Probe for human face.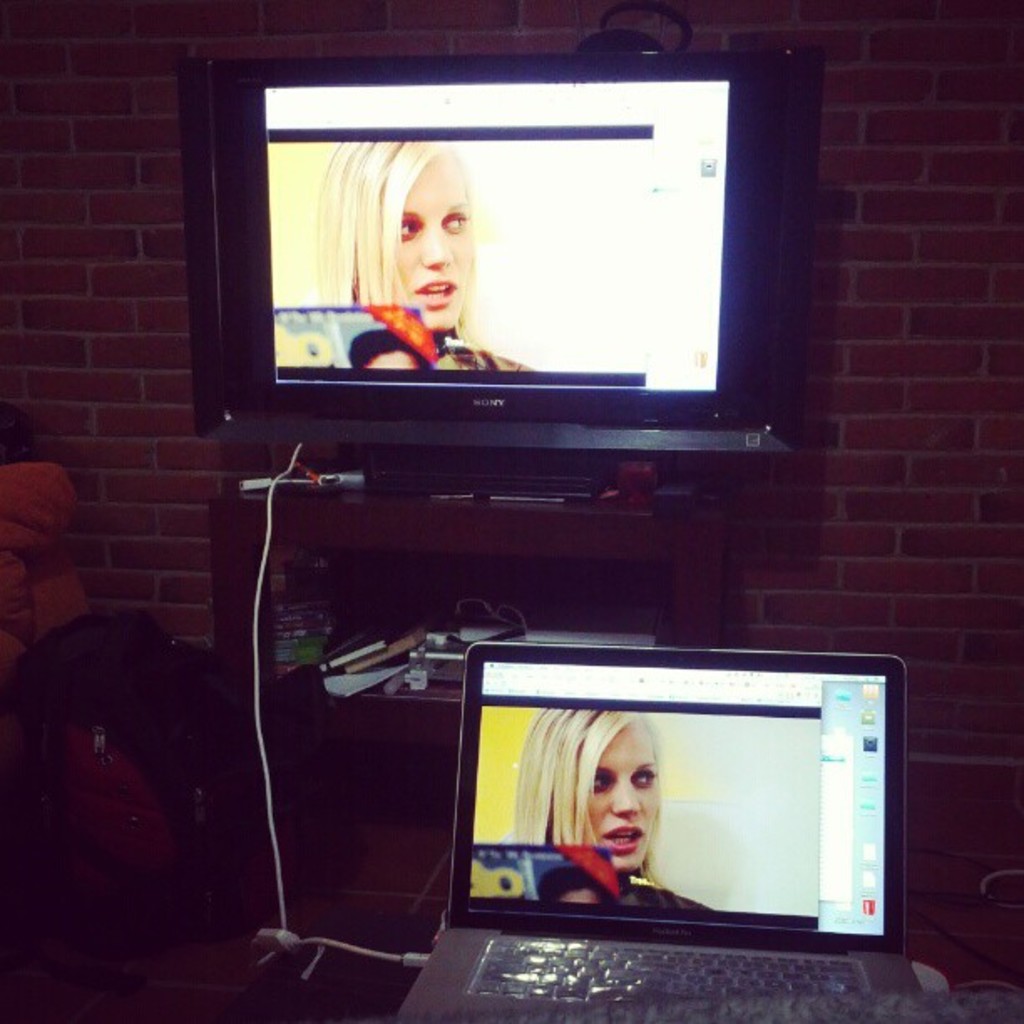
Probe result: box=[582, 723, 664, 878].
